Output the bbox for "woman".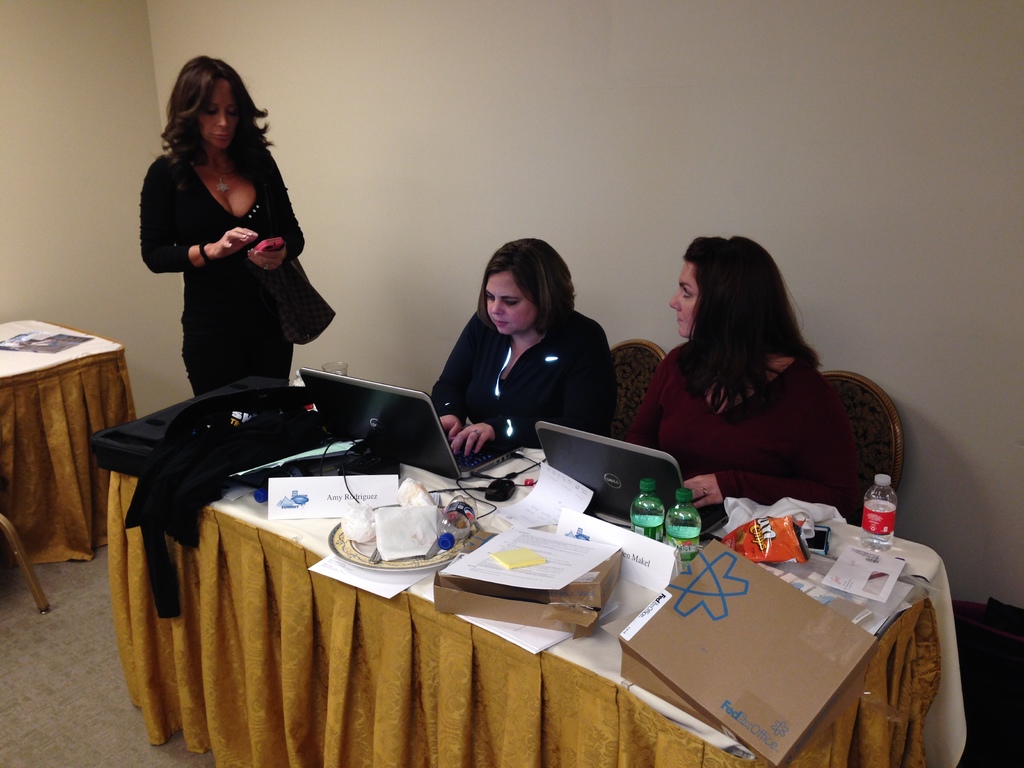
429,238,618,460.
